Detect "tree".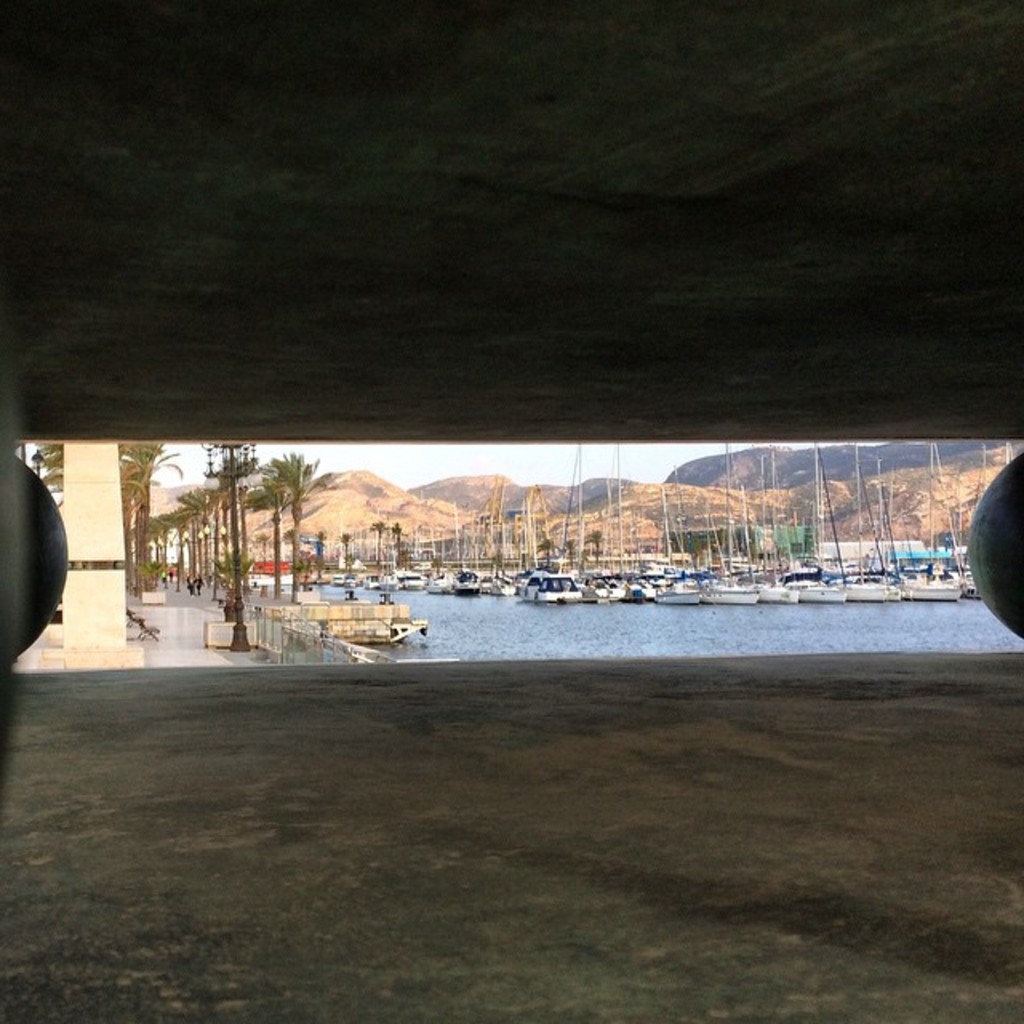
Detected at <bbox>582, 528, 600, 566</bbox>.
